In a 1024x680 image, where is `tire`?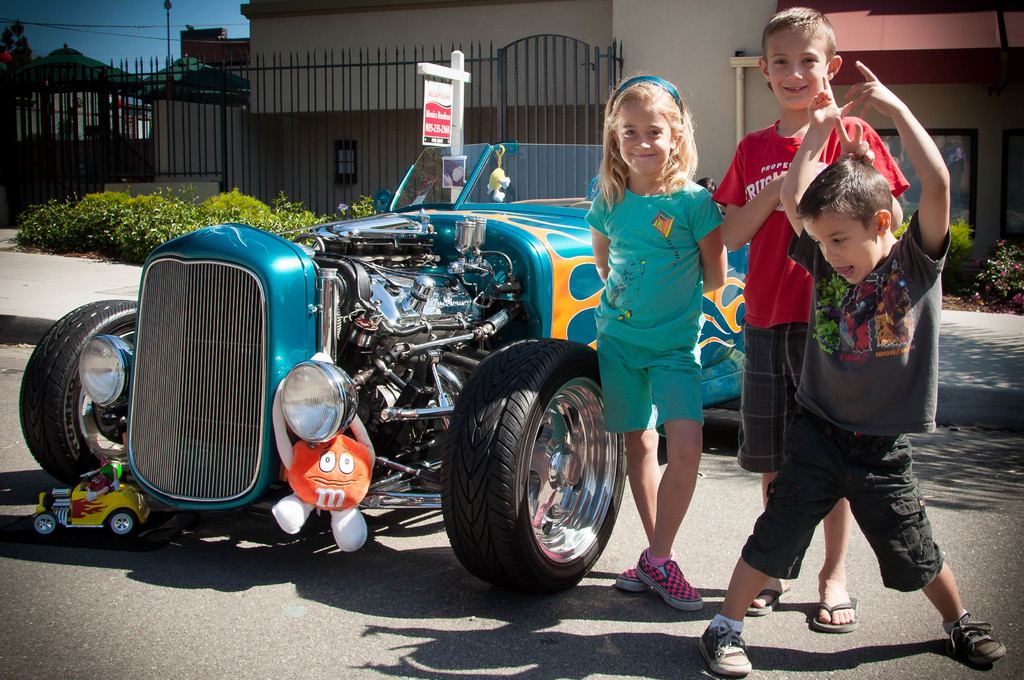
detection(35, 514, 58, 534).
